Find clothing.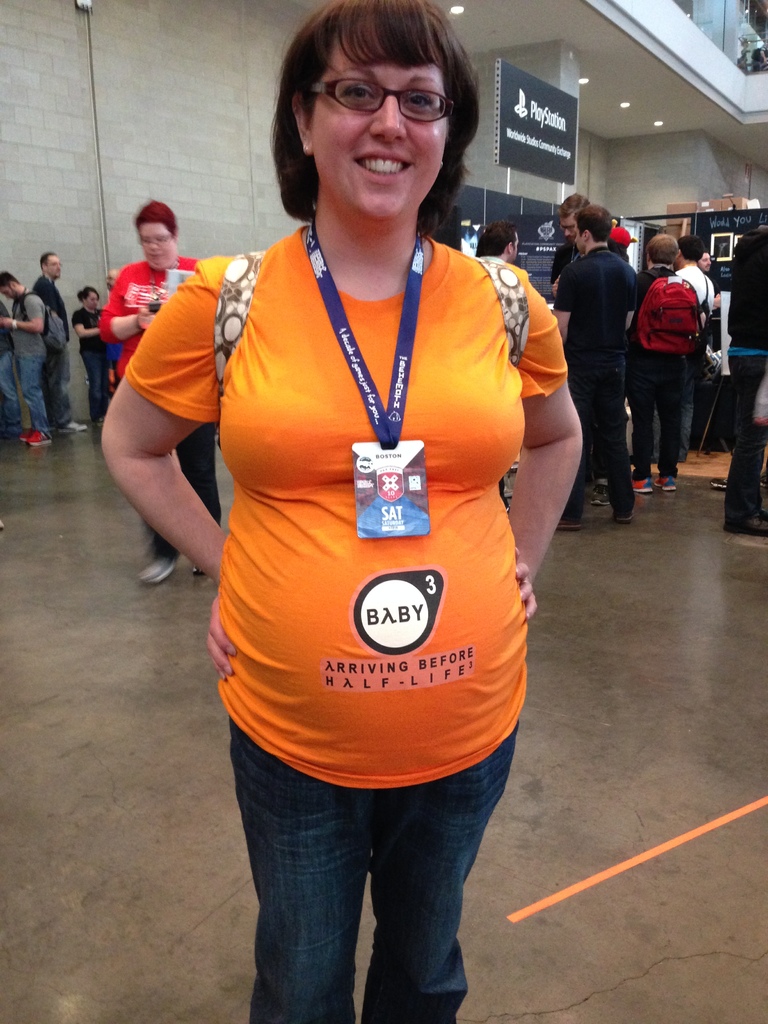
98,252,219,557.
